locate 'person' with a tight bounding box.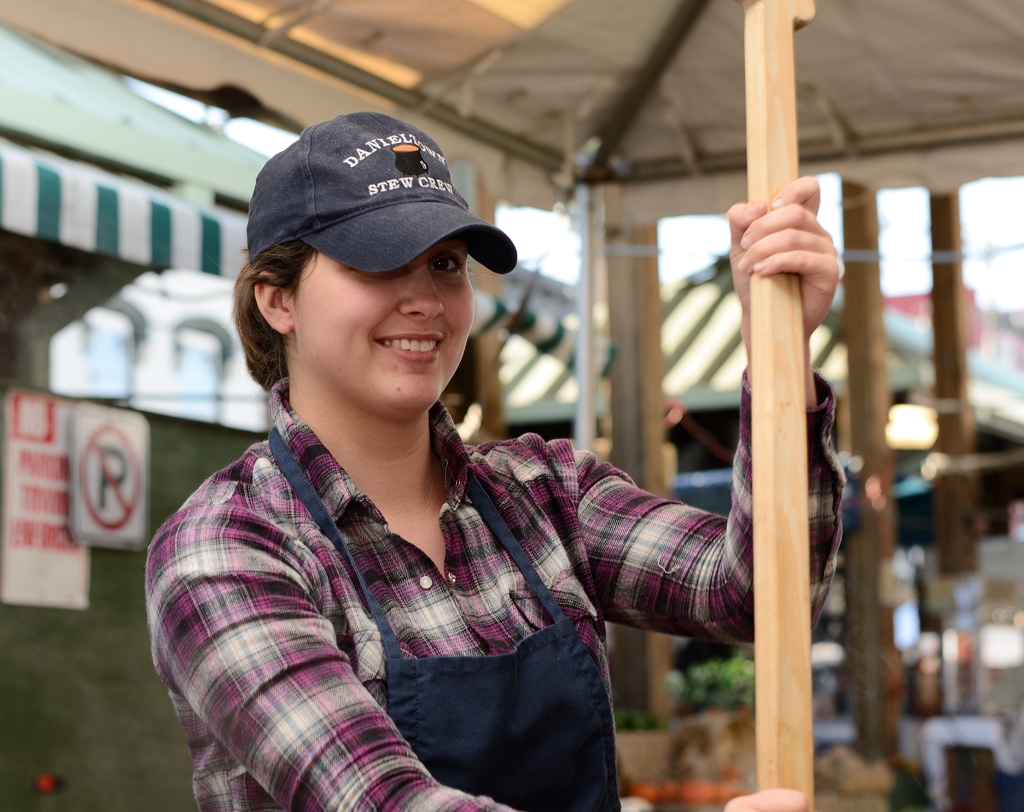
select_region(147, 107, 847, 811).
